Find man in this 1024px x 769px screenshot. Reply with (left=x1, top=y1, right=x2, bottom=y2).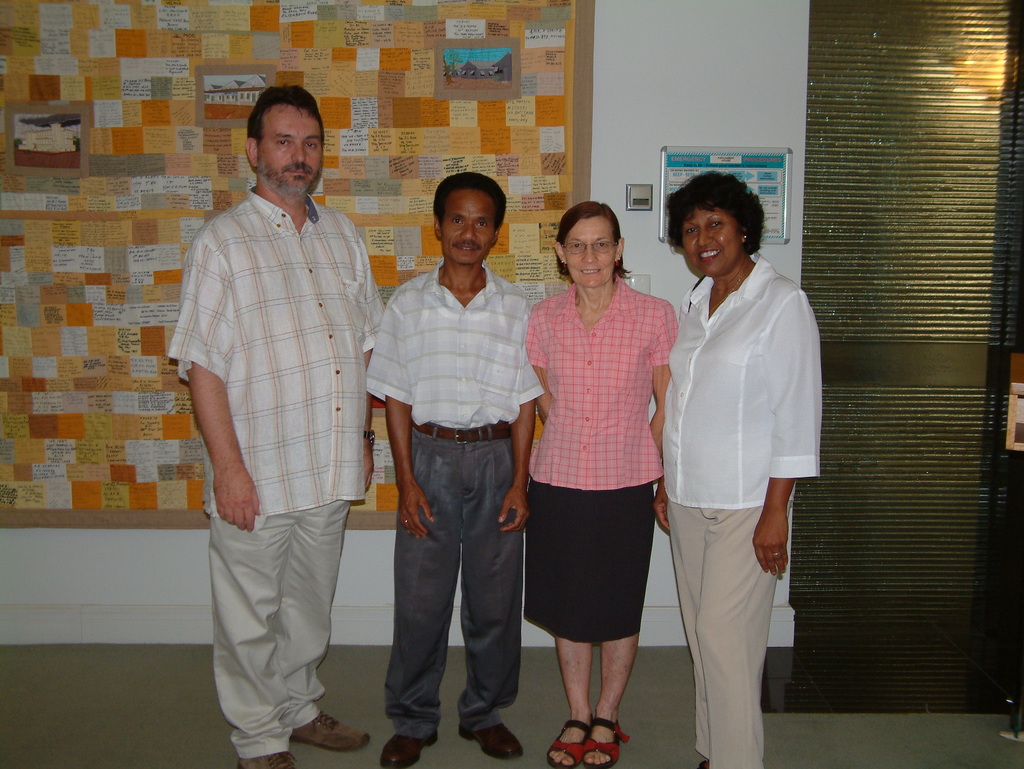
(left=363, top=173, right=543, bottom=765).
